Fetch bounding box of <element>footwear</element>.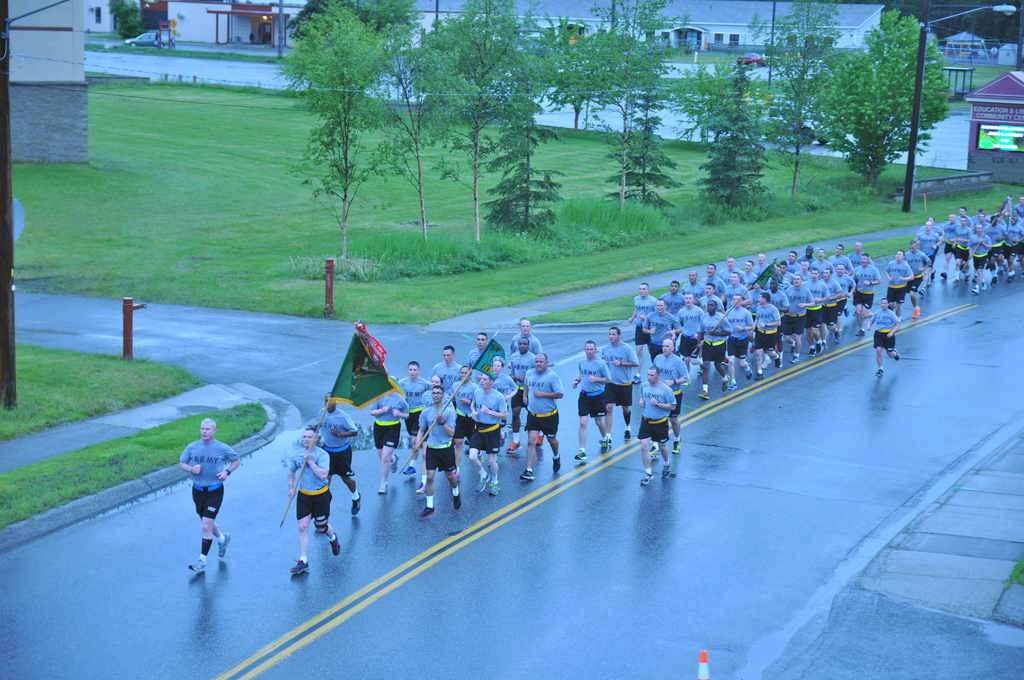
Bbox: x1=845 y1=306 x2=851 y2=318.
